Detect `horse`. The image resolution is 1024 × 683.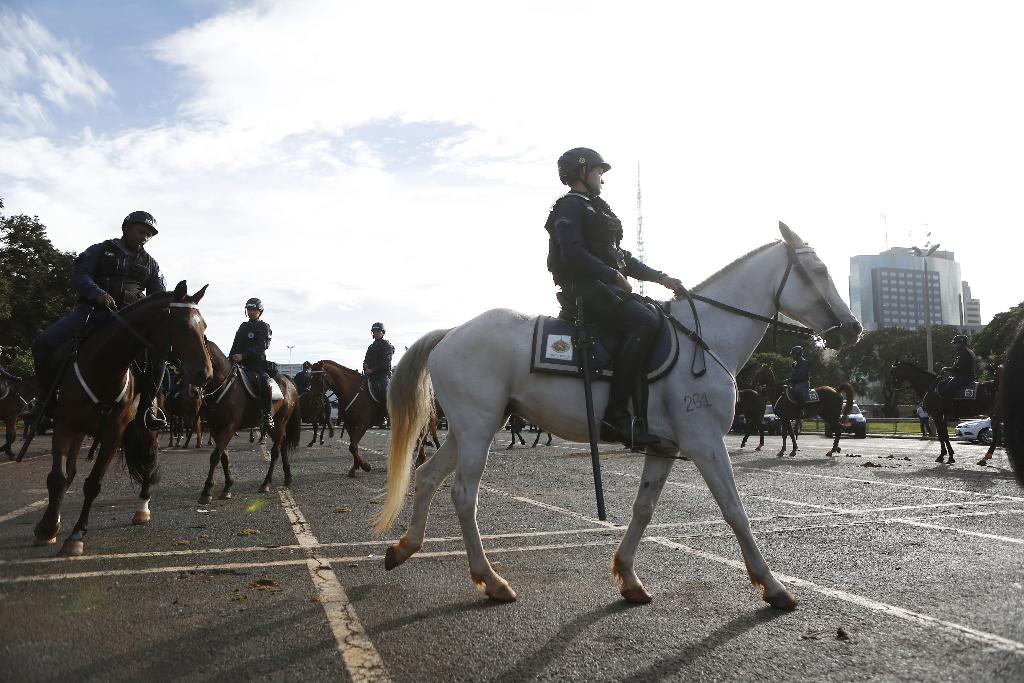
{"x1": 159, "y1": 383, "x2": 202, "y2": 448}.
